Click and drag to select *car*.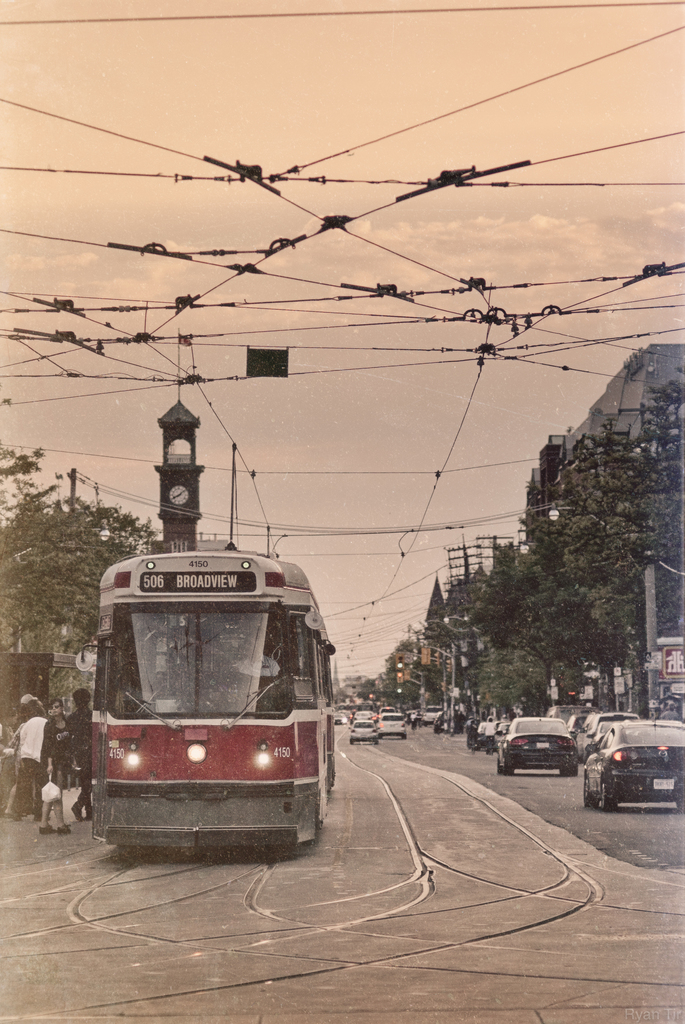
Selection: locate(421, 705, 442, 729).
